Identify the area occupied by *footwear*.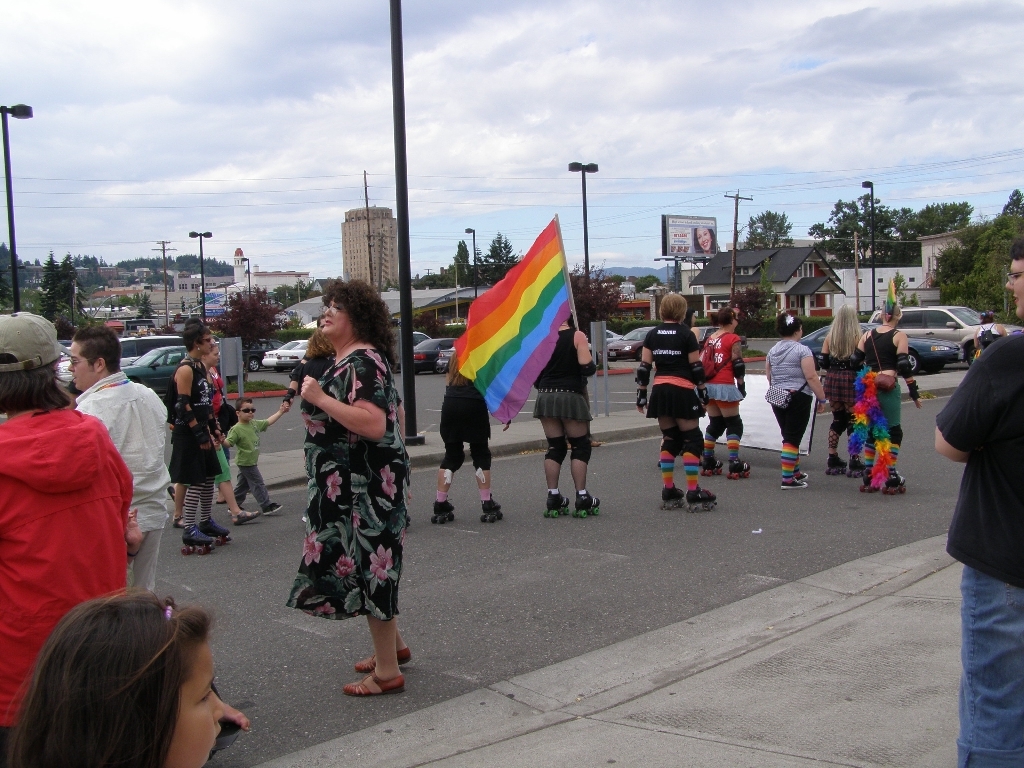
Area: {"left": 181, "top": 525, "right": 210, "bottom": 543}.
